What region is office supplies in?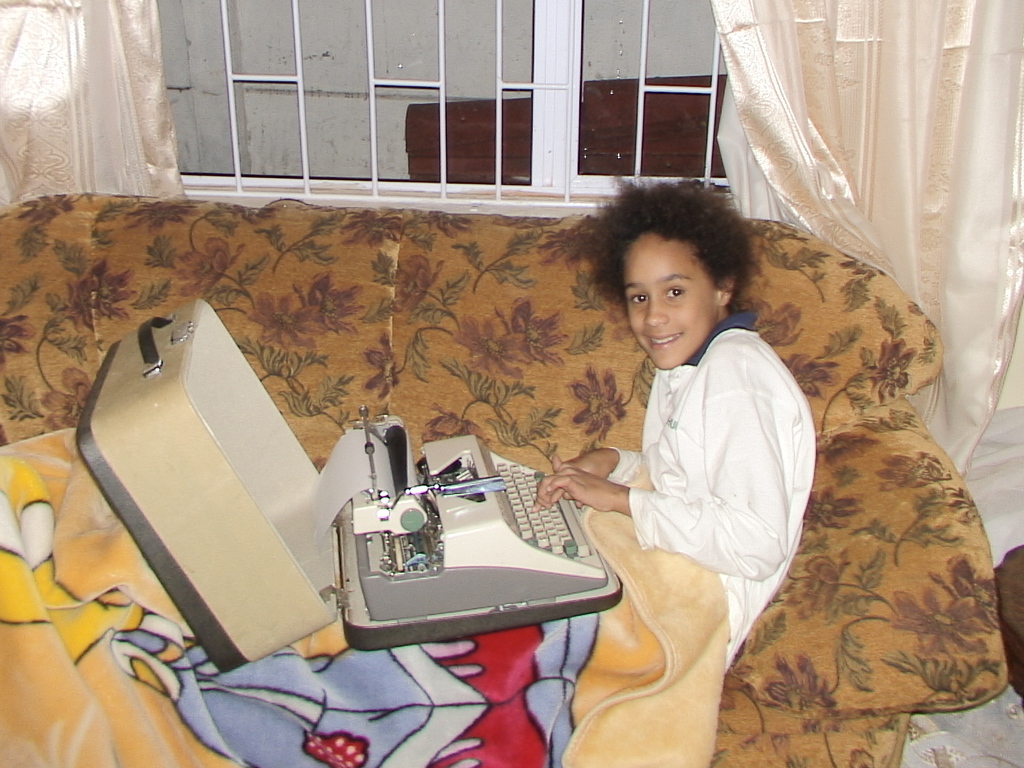
[x1=78, y1=303, x2=612, y2=673].
